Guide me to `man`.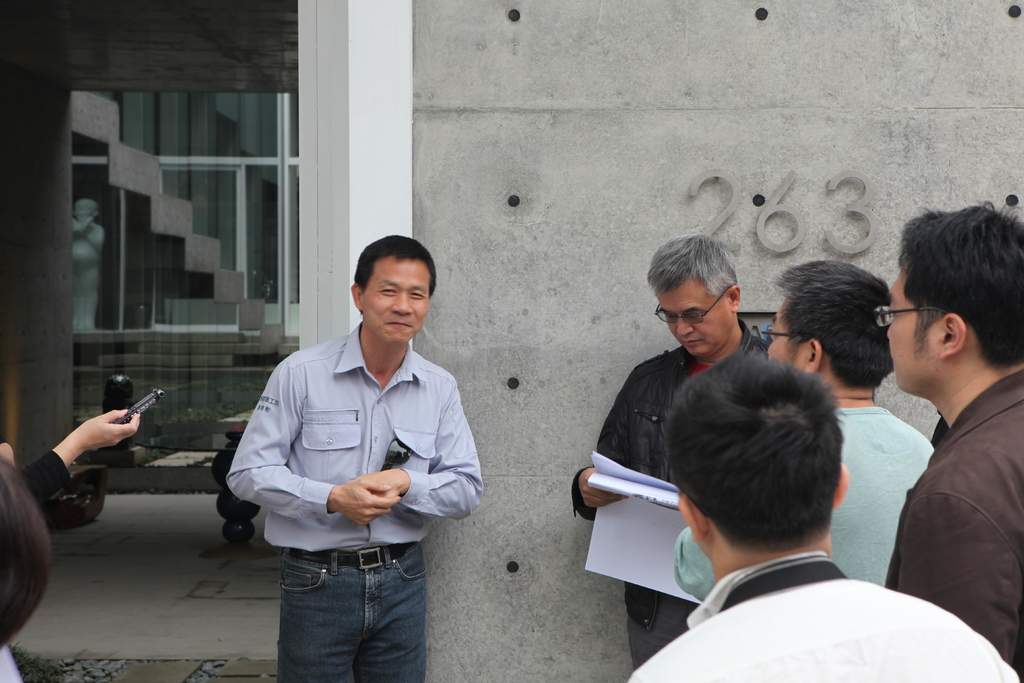
Guidance: 234/230/478/649.
